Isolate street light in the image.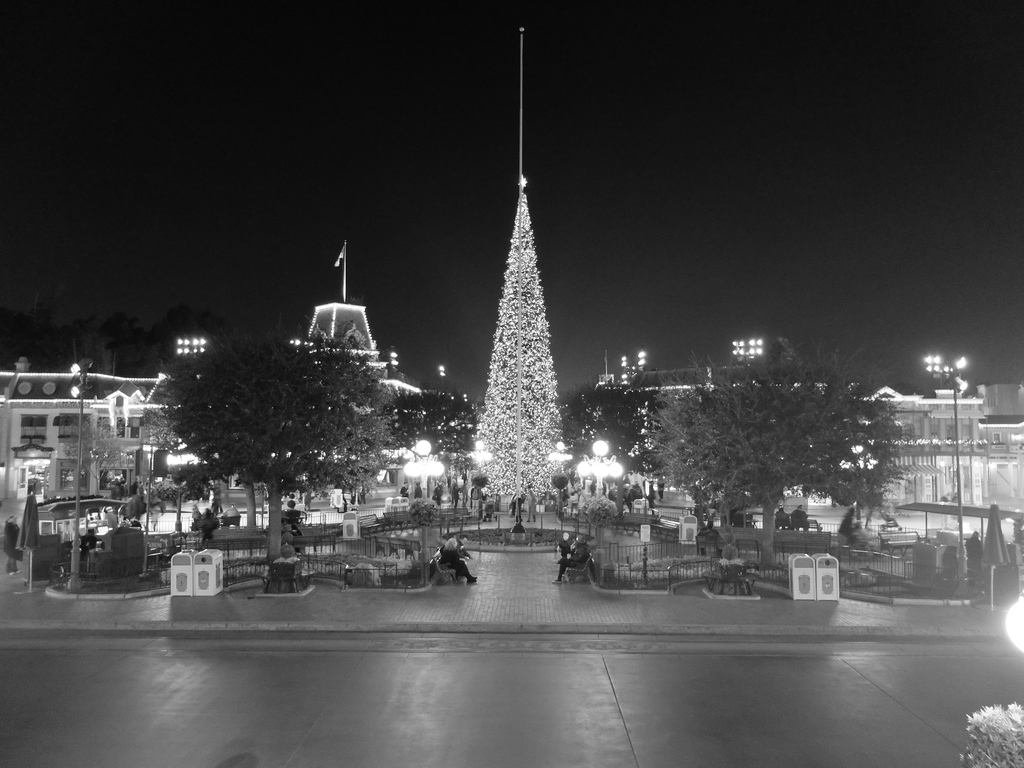
Isolated region: box=[924, 355, 972, 588].
